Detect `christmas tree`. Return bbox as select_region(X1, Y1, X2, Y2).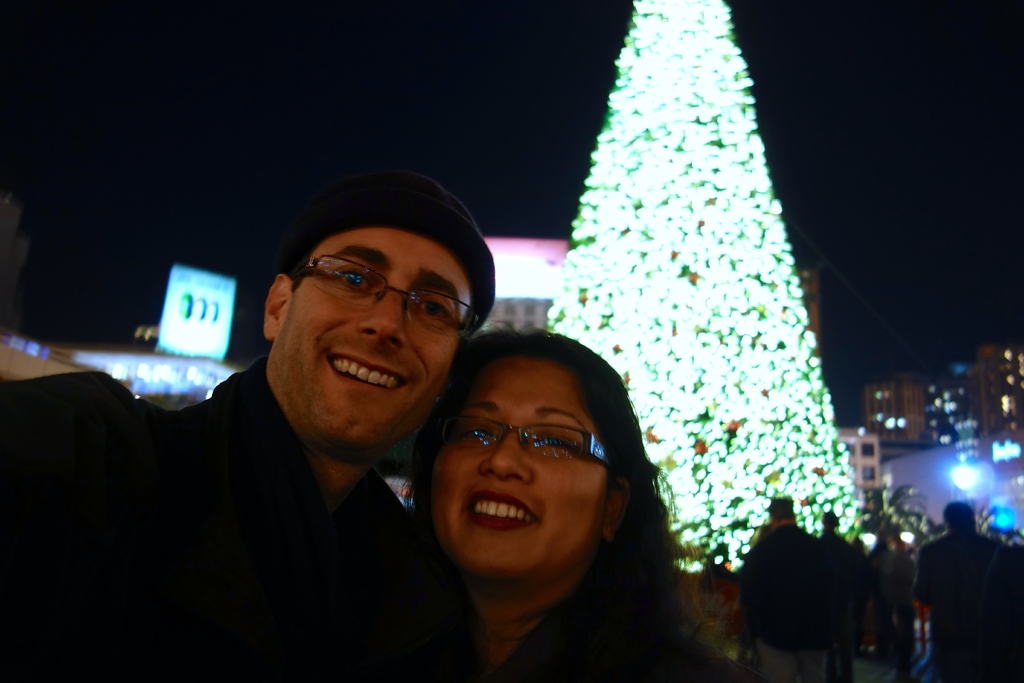
select_region(538, 0, 868, 568).
